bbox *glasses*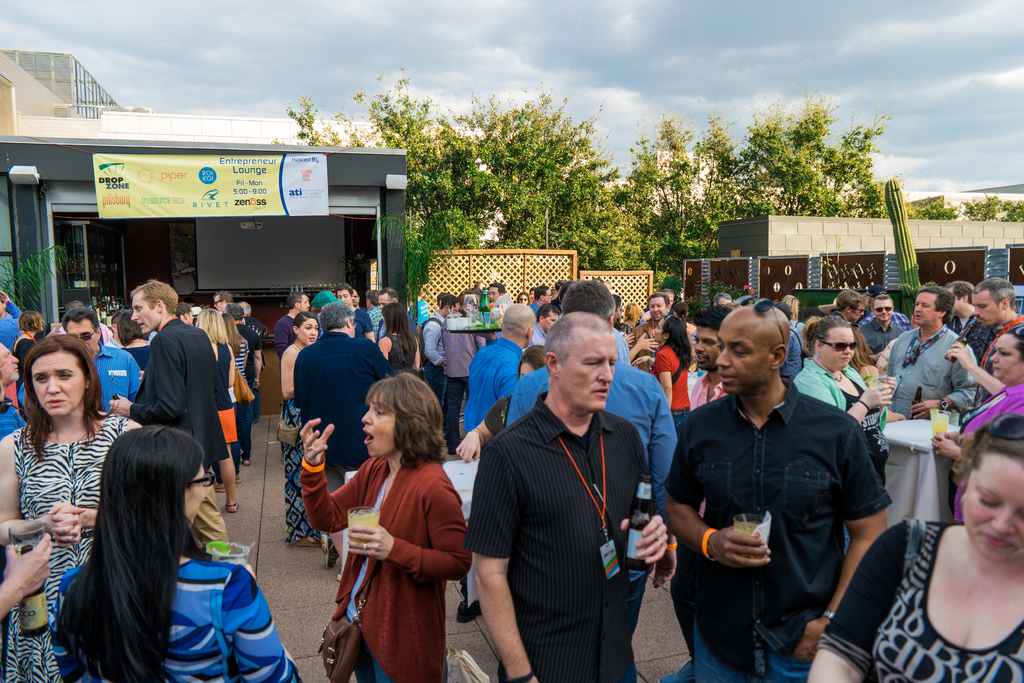
x1=973 y1=411 x2=1023 y2=447
